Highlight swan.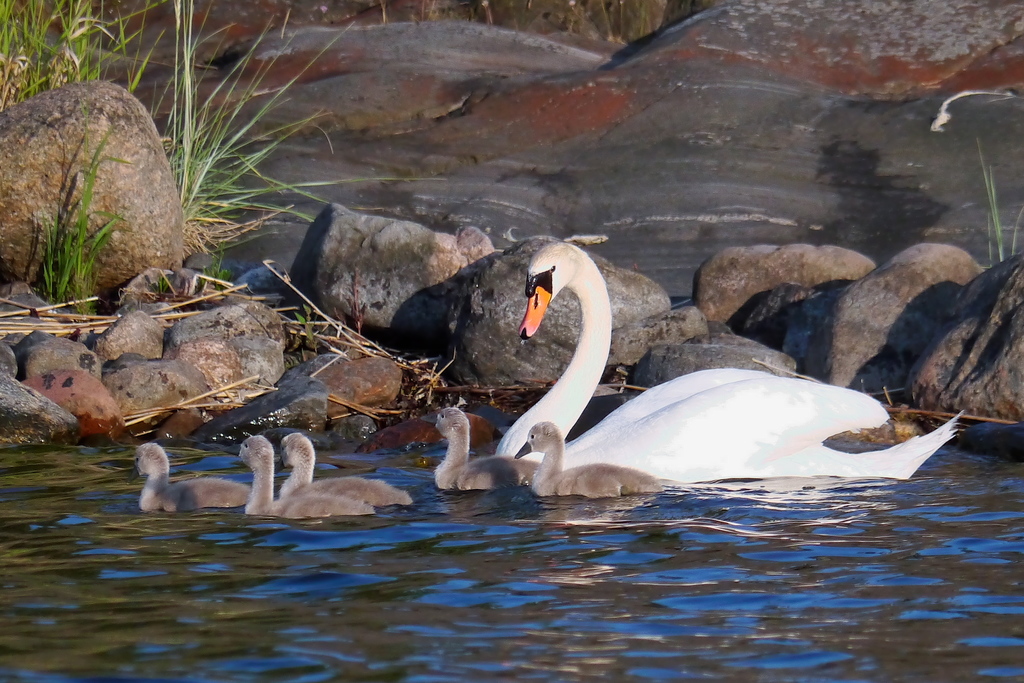
Highlighted region: <box>242,434,372,525</box>.
